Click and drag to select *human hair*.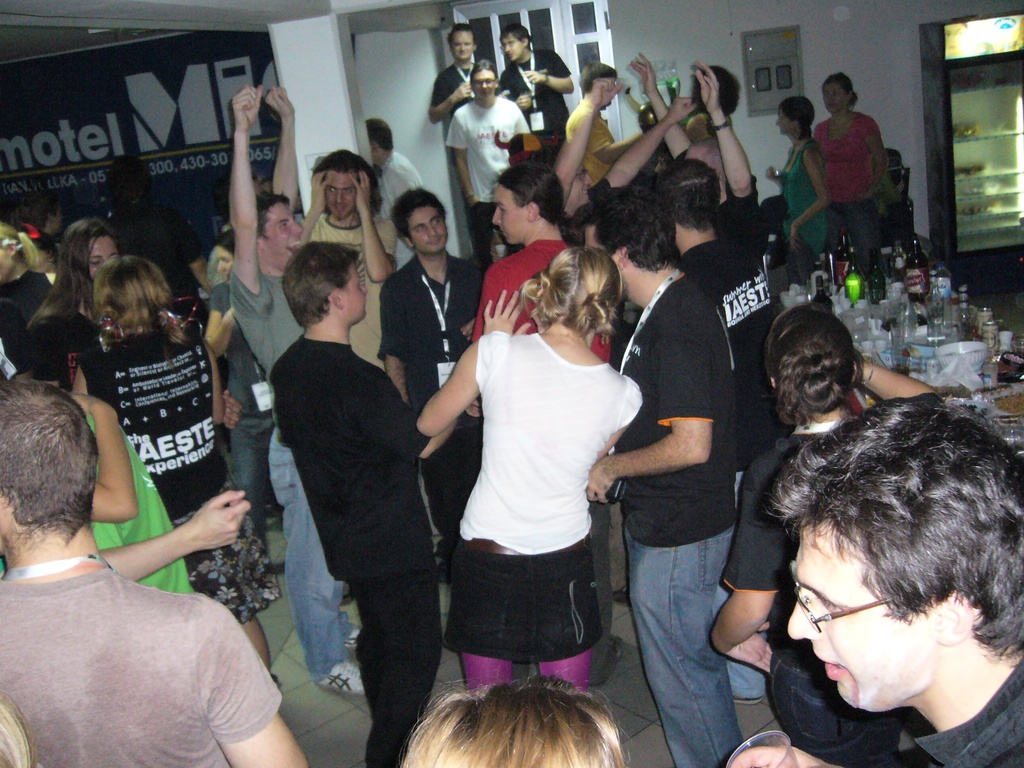
Selection: {"left": 762, "top": 302, "right": 865, "bottom": 438}.
